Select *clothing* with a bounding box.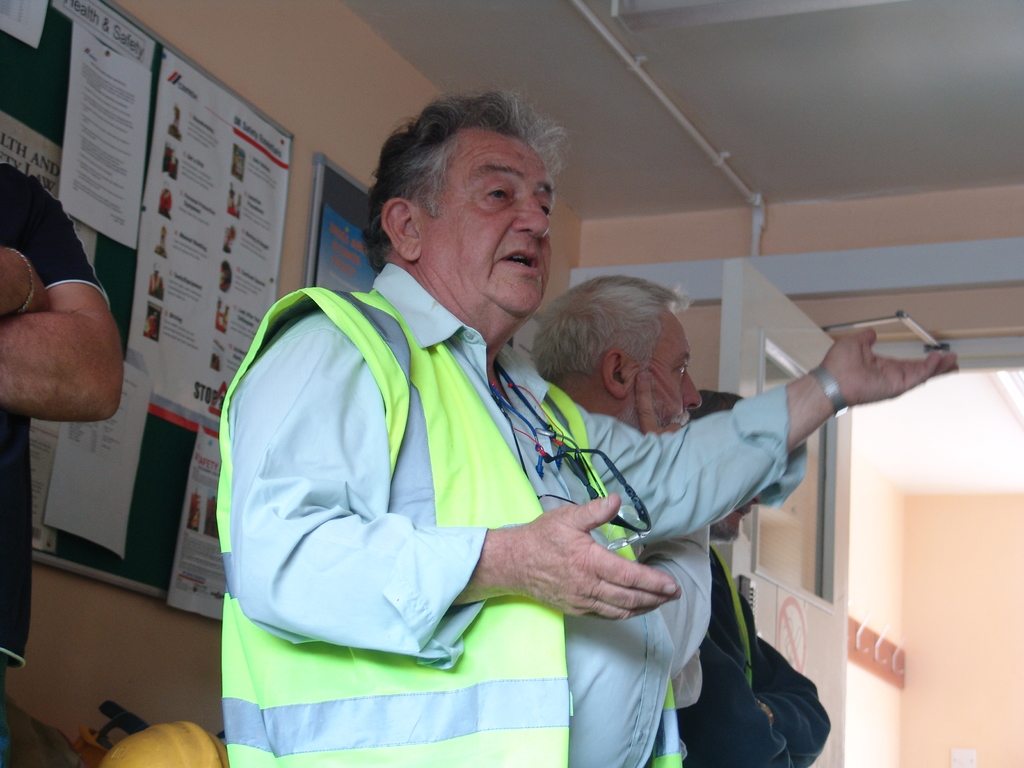
bbox=(675, 540, 831, 767).
